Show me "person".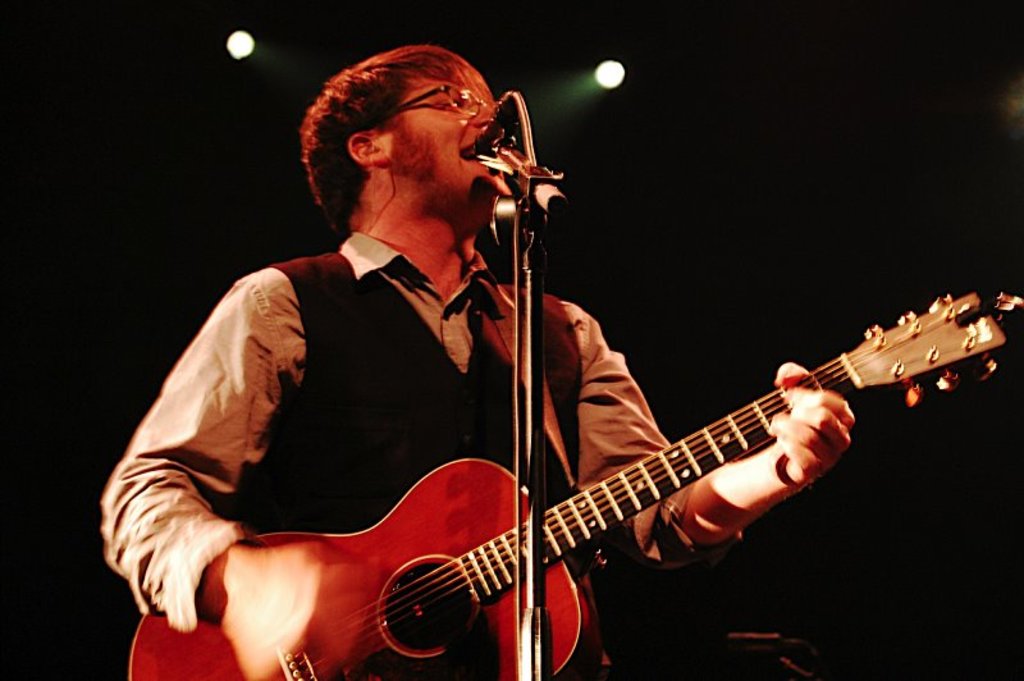
"person" is here: <region>164, 23, 572, 658</region>.
